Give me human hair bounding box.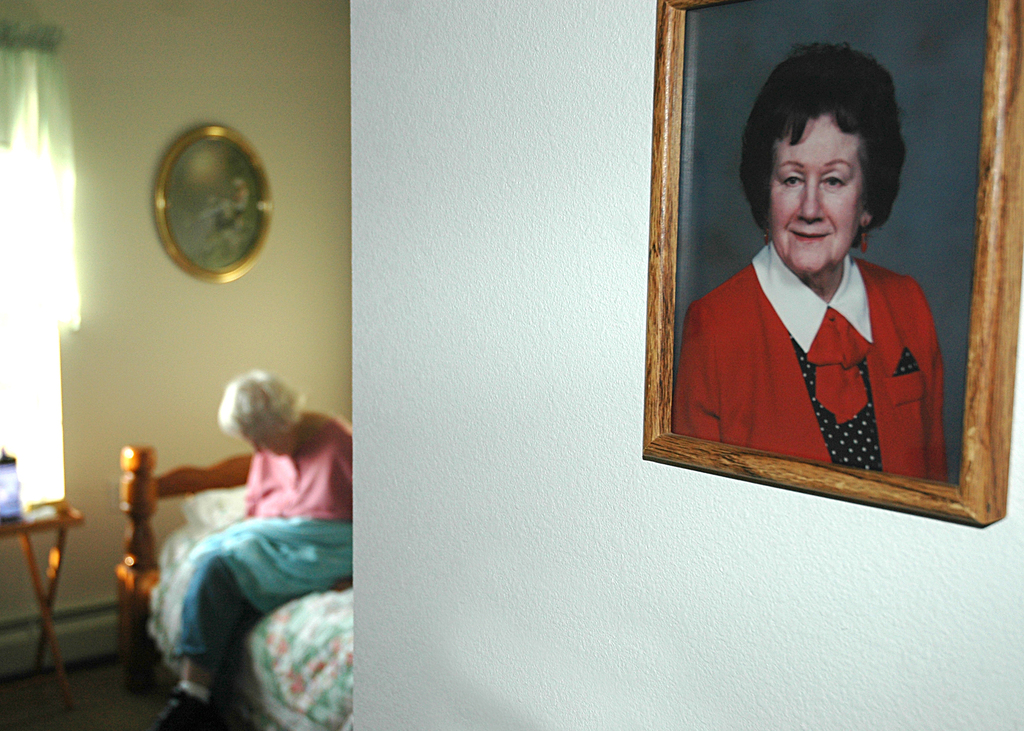
[761, 29, 915, 235].
